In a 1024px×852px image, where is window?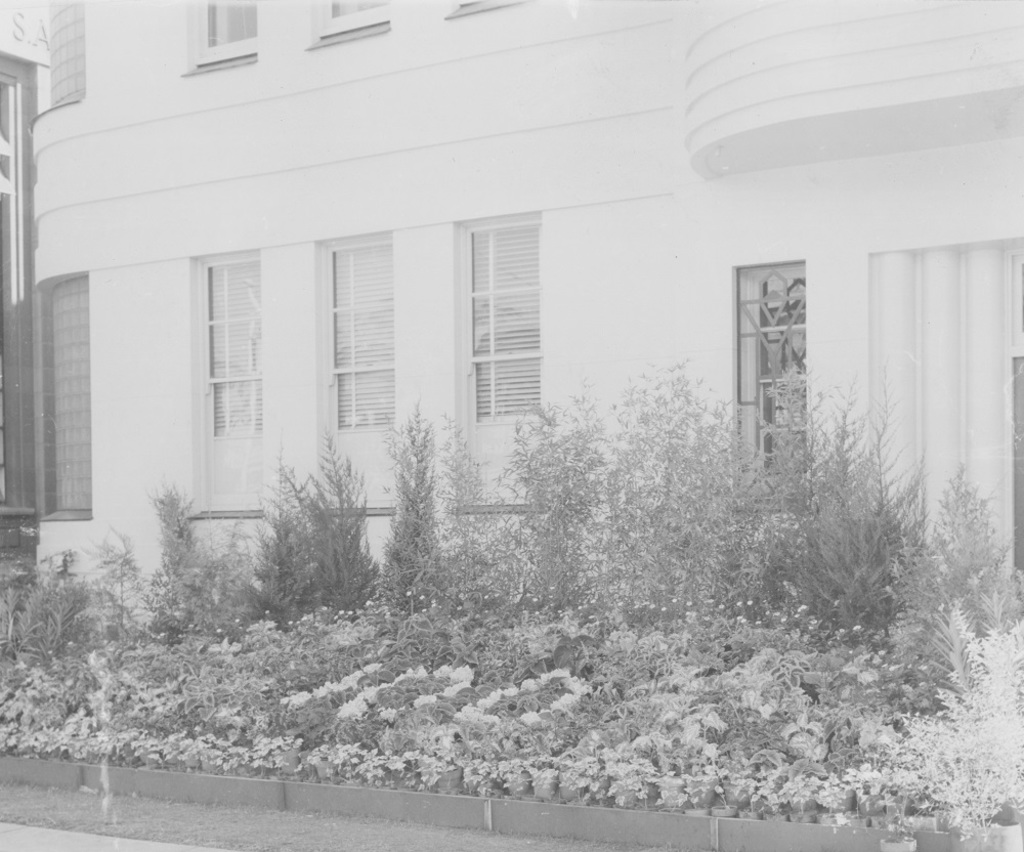
locate(187, 1, 264, 66).
